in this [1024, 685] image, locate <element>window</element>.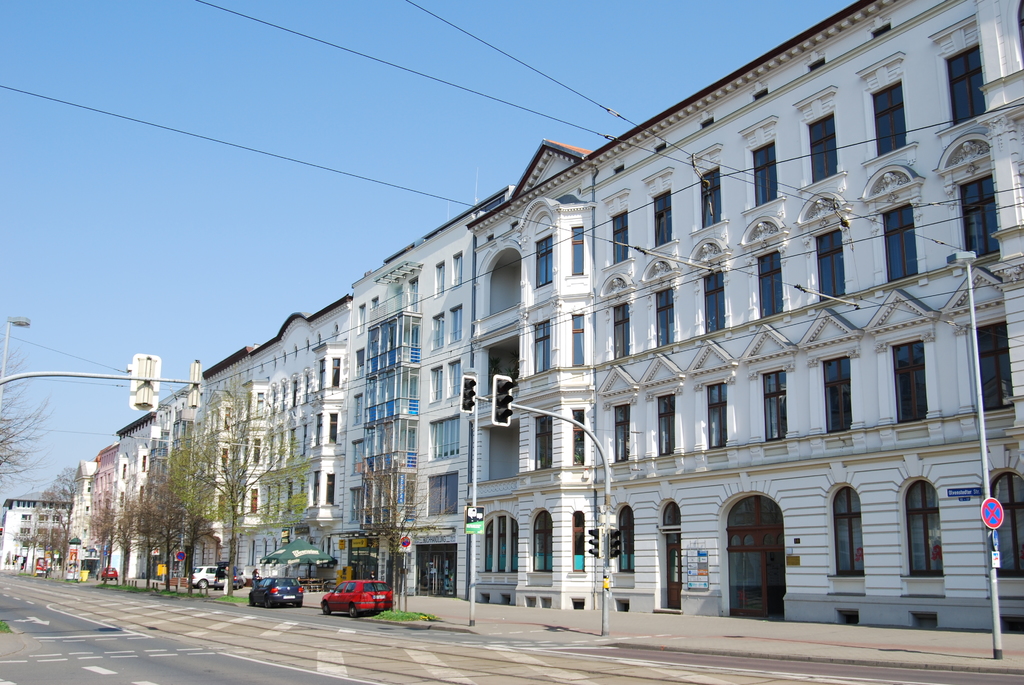
Bounding box: 534, 320, 548, 377.
